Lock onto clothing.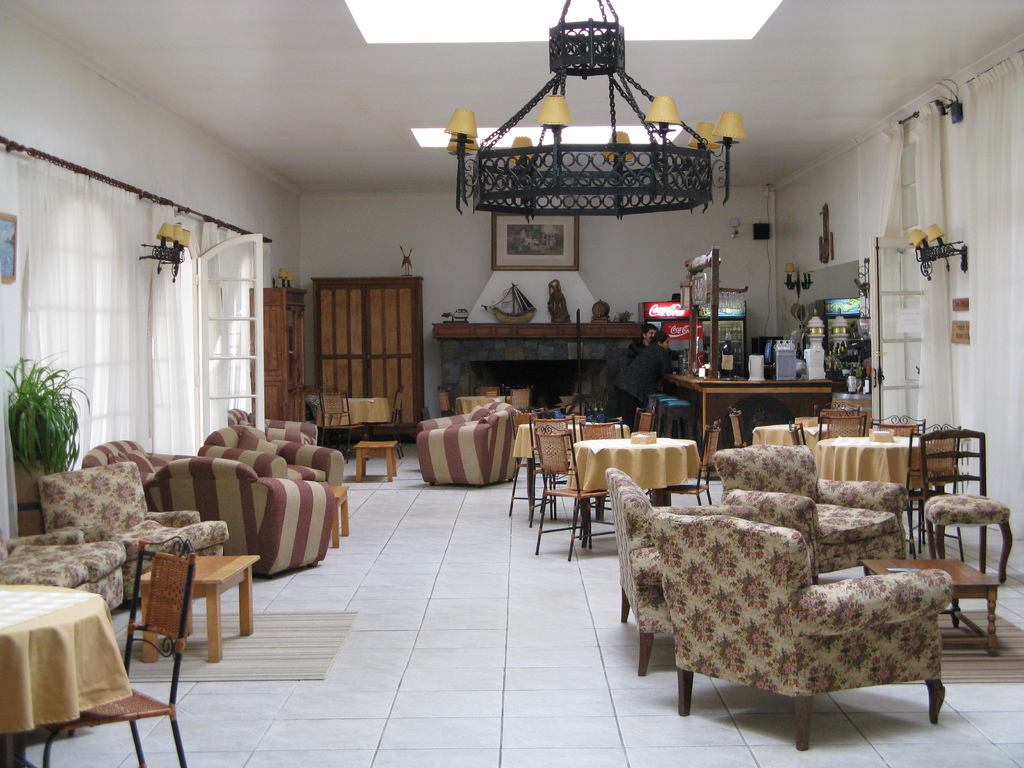
Locked: (615, 335, 642, 376).
